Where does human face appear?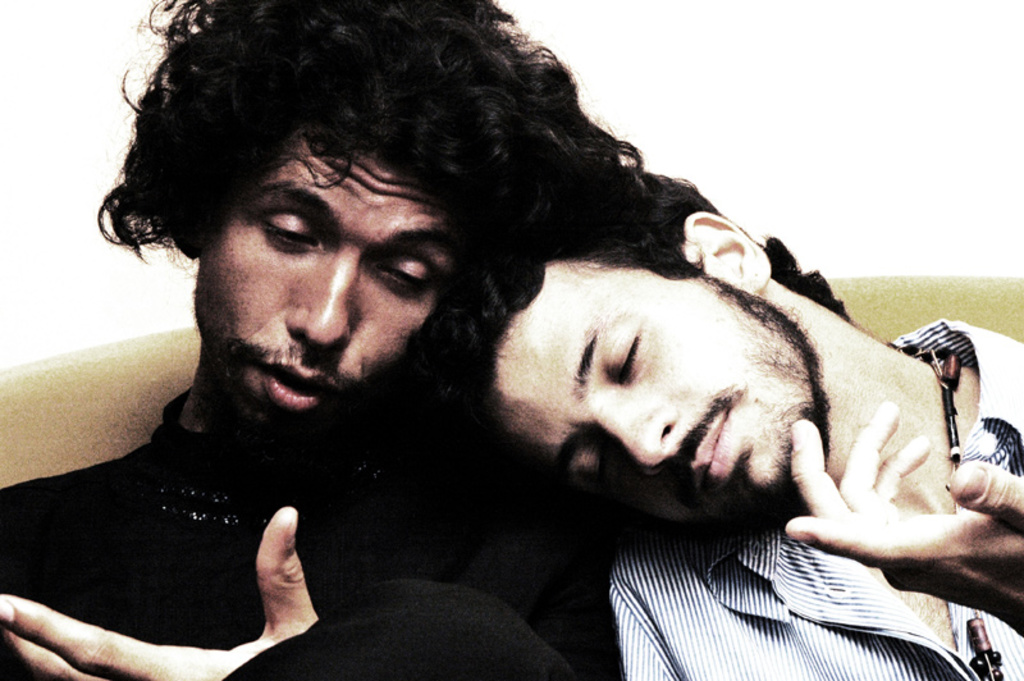
Appears at <box>493,269,827,524</box>.
